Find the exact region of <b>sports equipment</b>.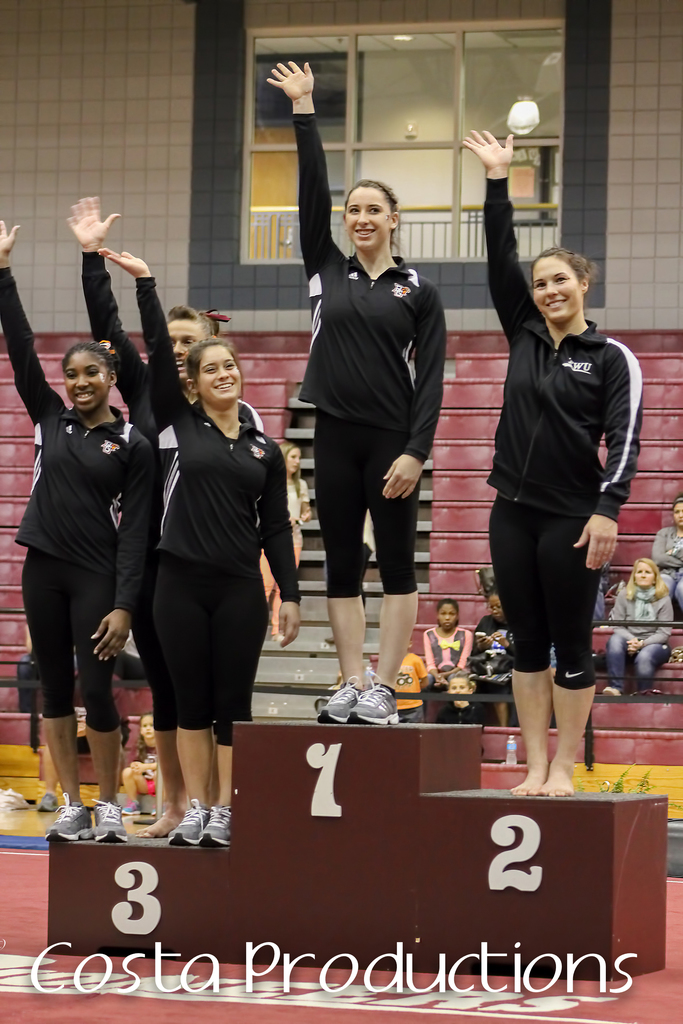
Exact region: locate(43, 794, 92, 841).
